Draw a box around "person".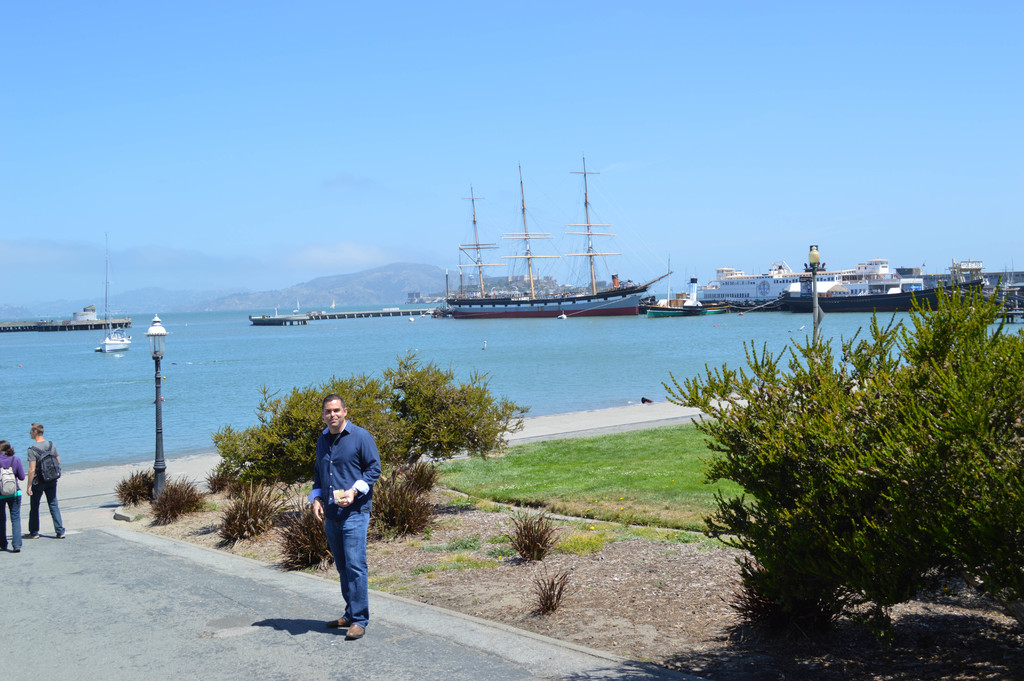
x1=305, y1=390, x2=381, y2=636.
